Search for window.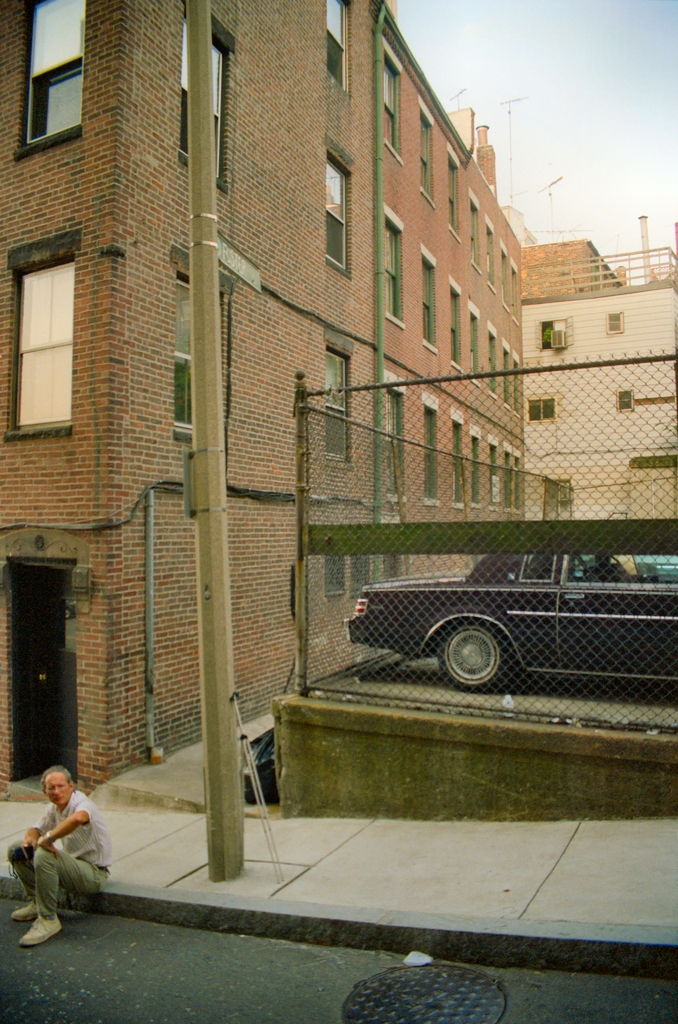
Found at crop(314, 0, 356, 86).
